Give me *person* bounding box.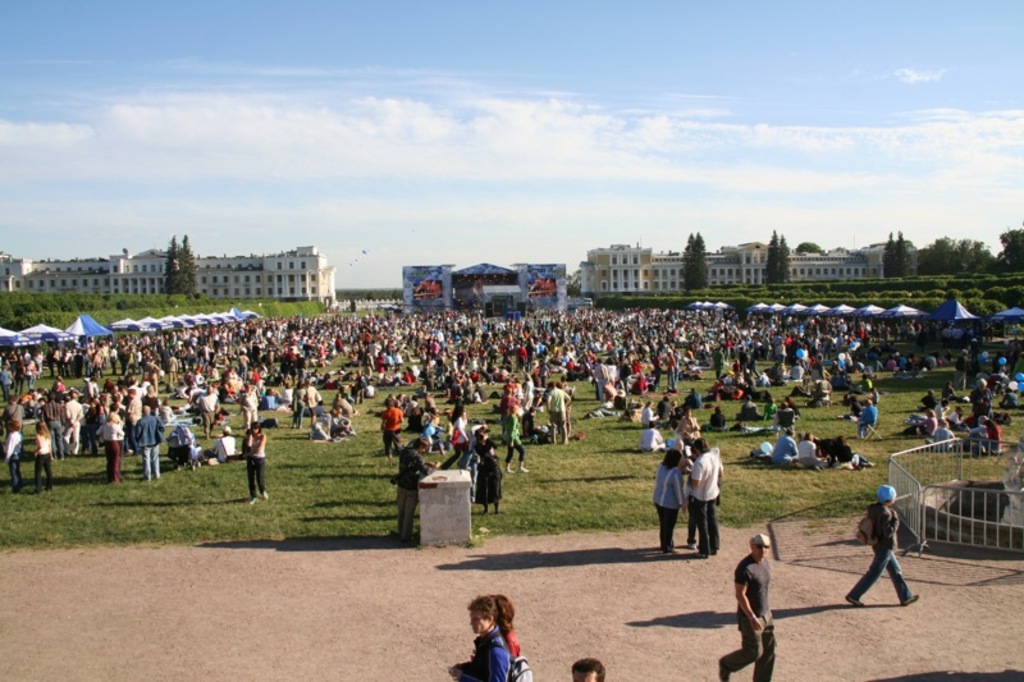
[left=453, top=596, right=507, bottom=681].
